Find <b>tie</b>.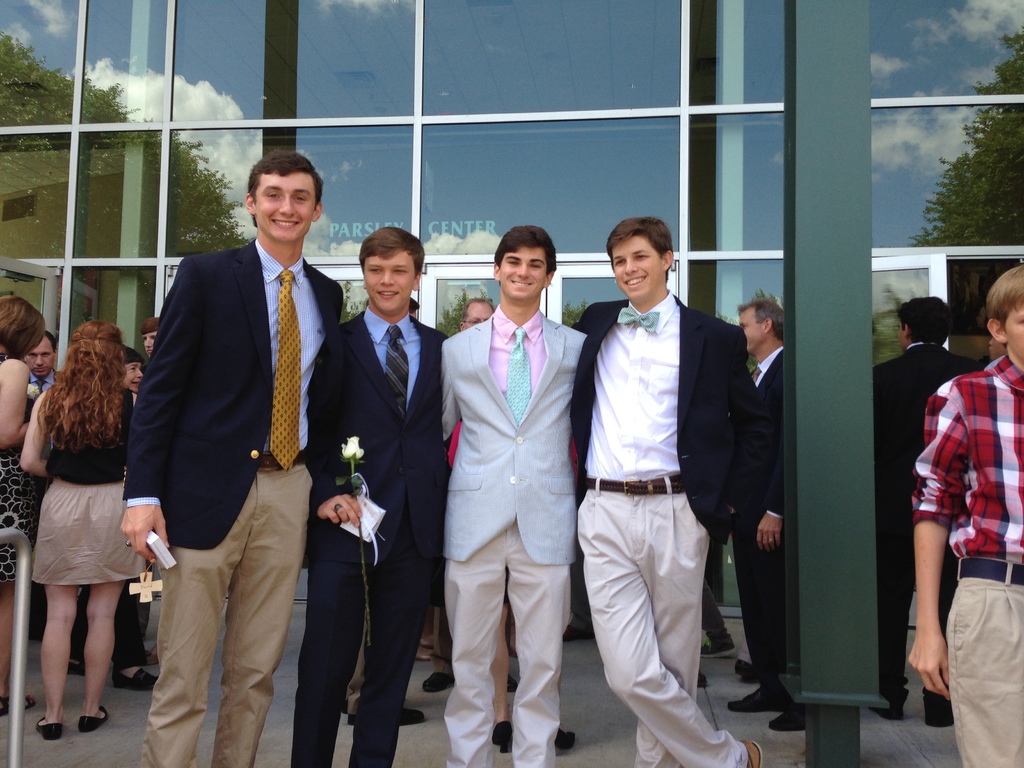
<bbox>271, 274, 303, 468</bbox>.
